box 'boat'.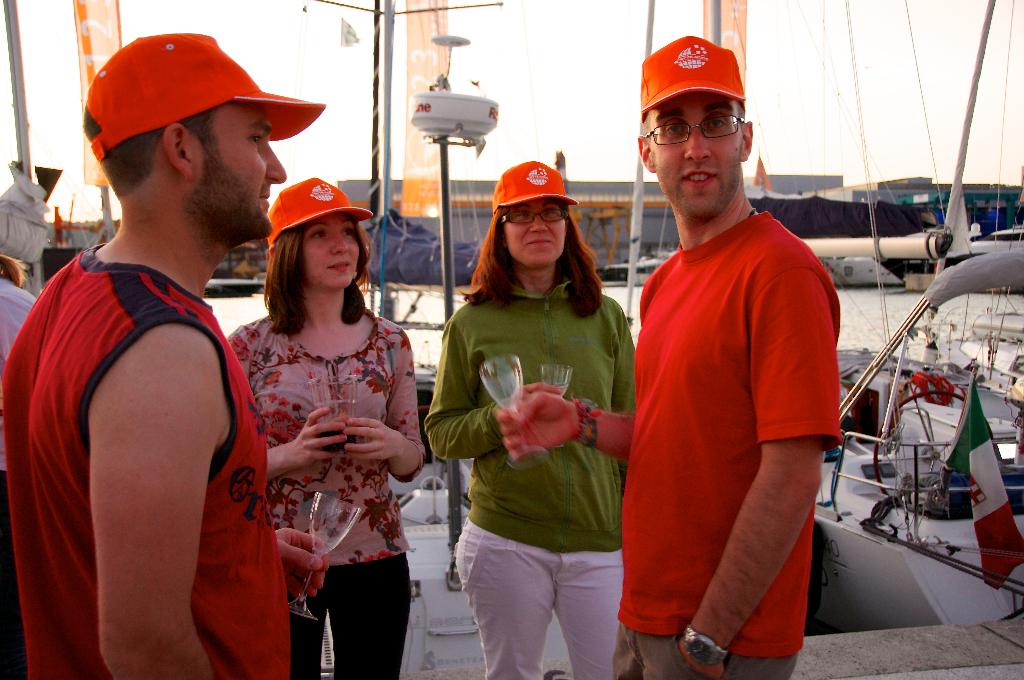
bbox=(820, 254, 1023, 623).
